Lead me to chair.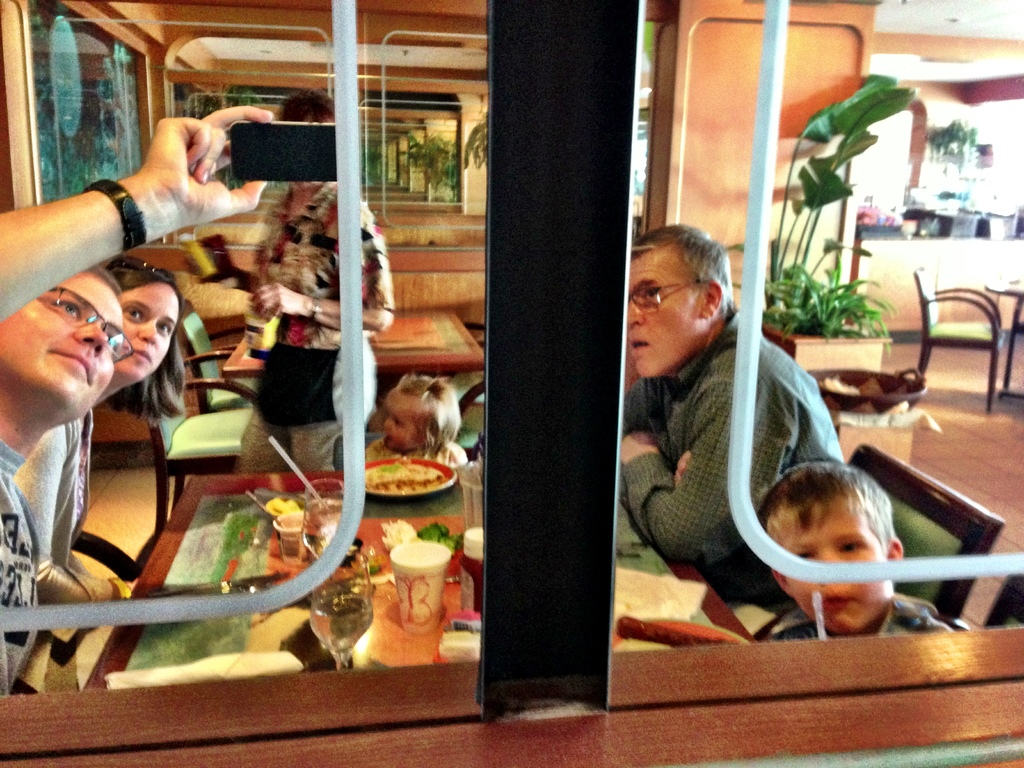
Lead to l=179, t=298, r=266, b=416.
